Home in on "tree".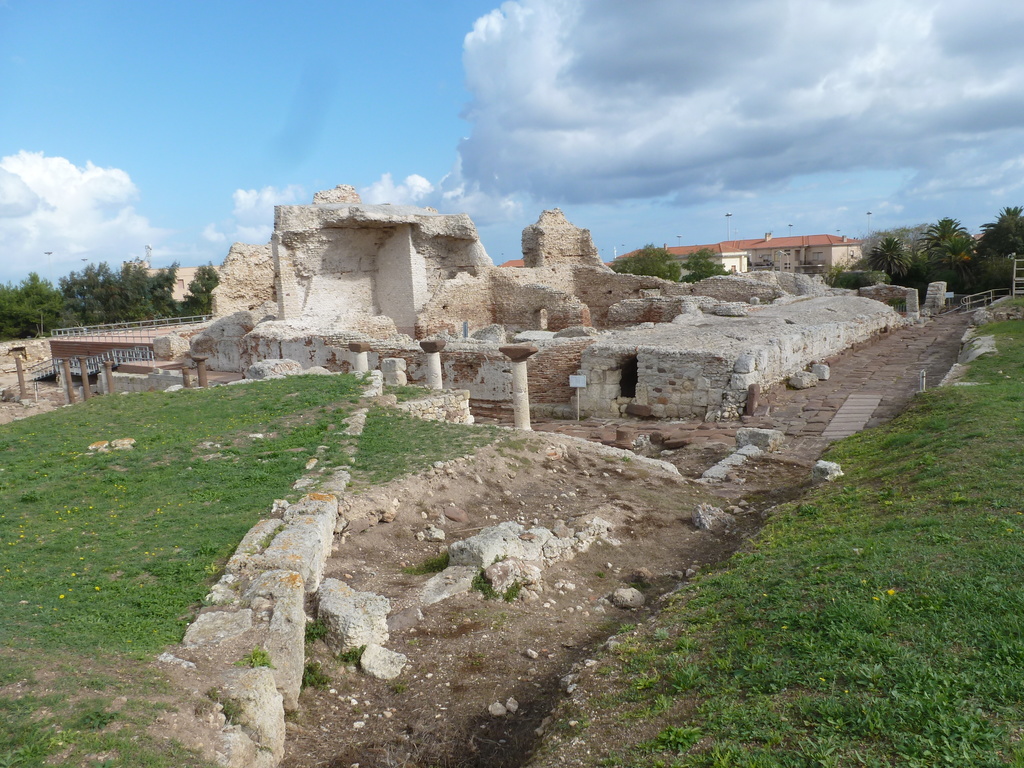
Homed in at region(915, 216, 983, 281).
